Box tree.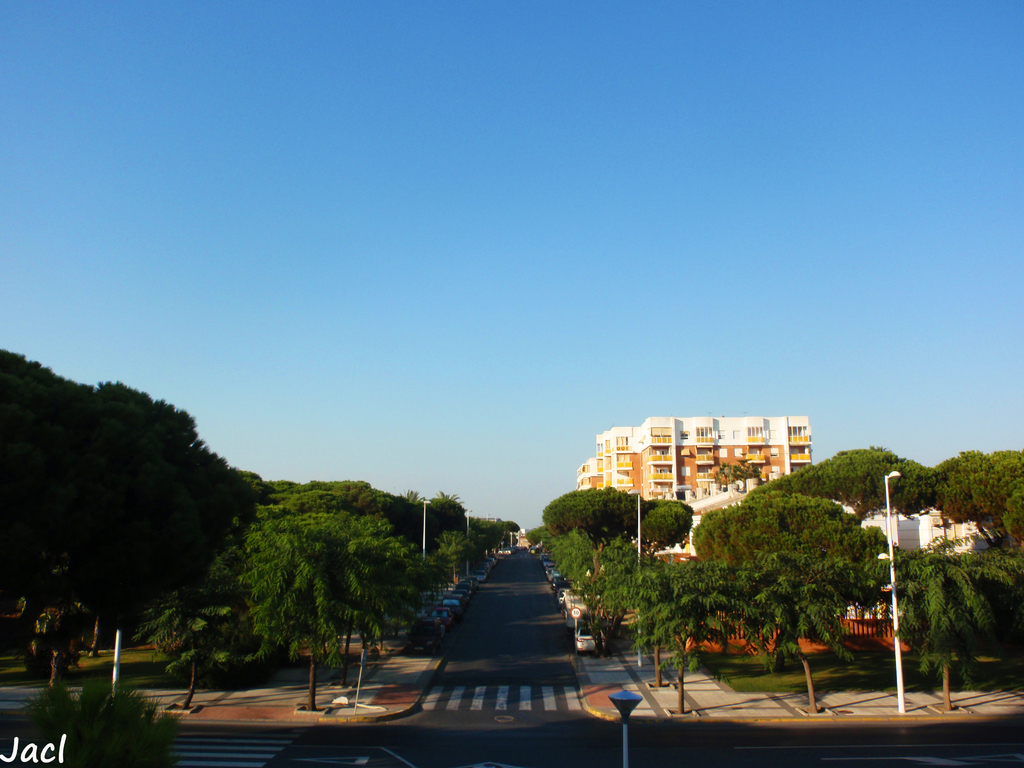
x1=724 y1=536 x2=858 y2=714.
